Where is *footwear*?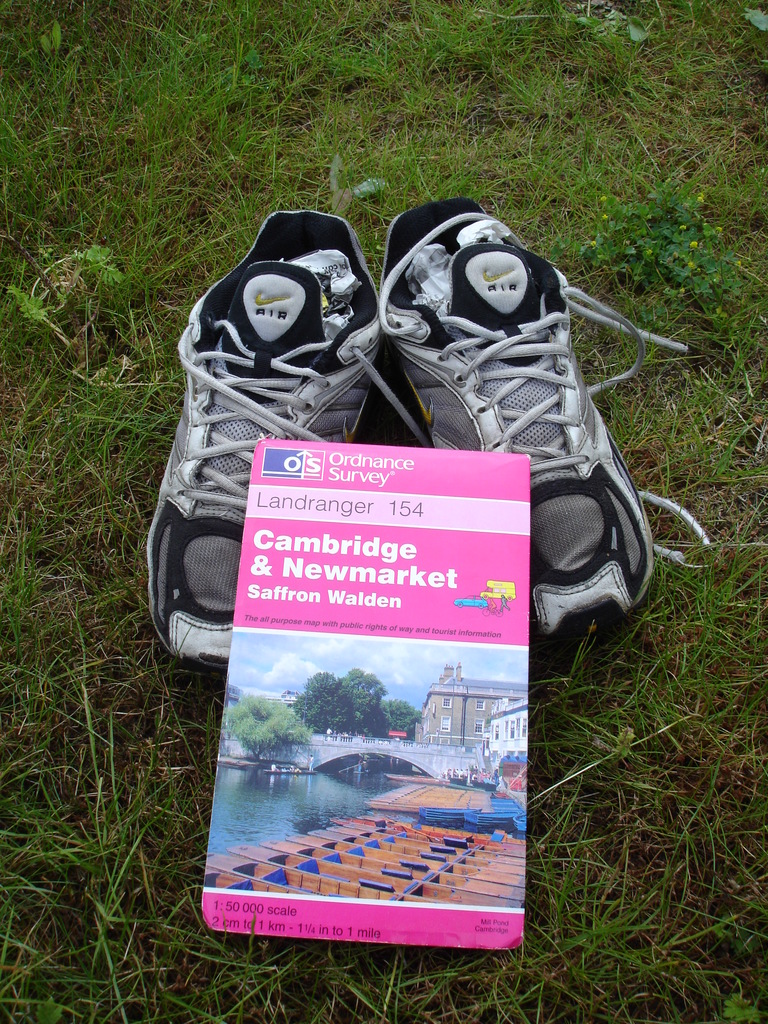
crop(381, 222, 659, 646).
